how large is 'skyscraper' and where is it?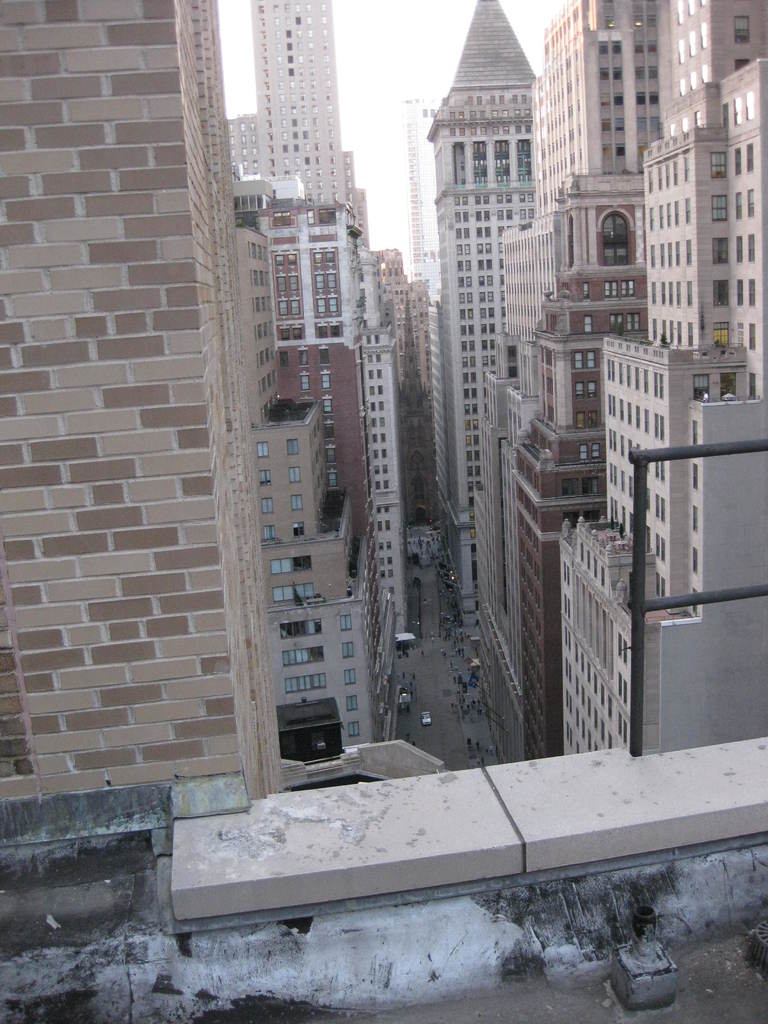
Bounding box: [247,395,401,736].
